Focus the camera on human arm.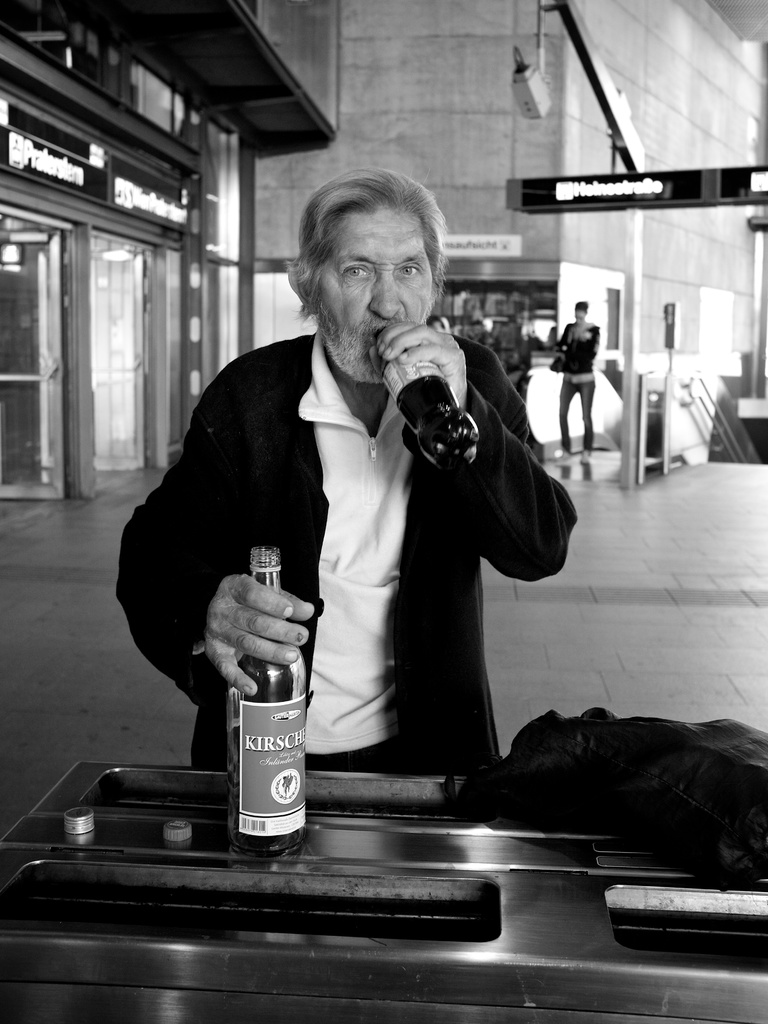
Focus region: 548, 316, 571, 379.
